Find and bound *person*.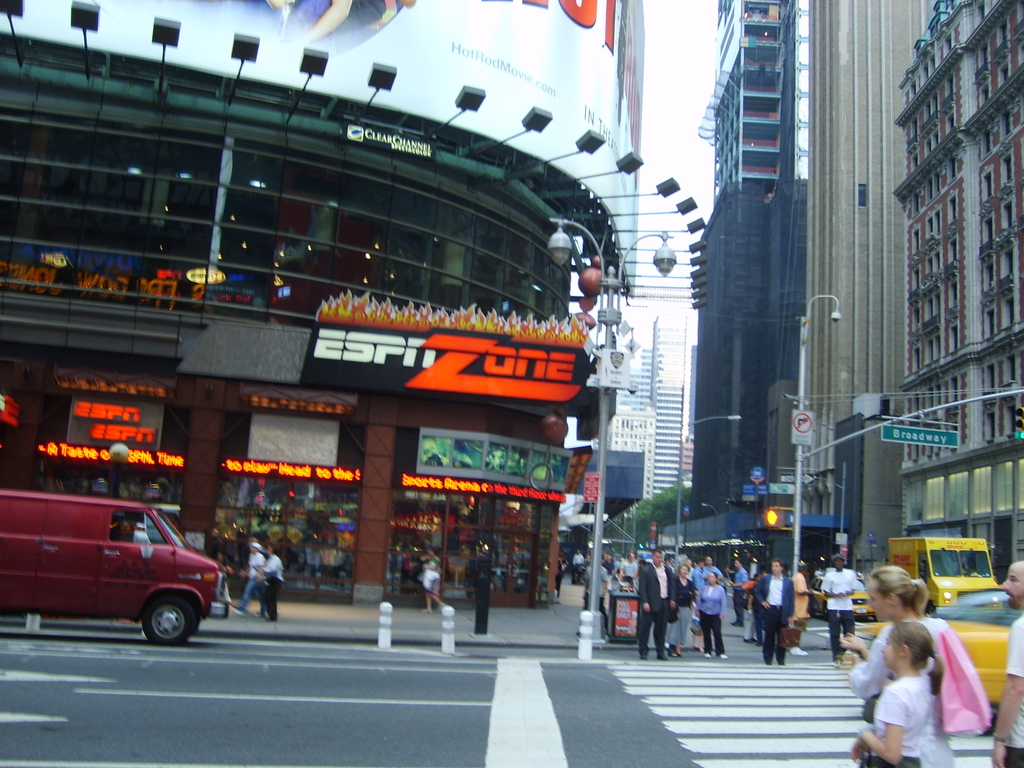
Bound: x1=233, y1=538, x2=263, y2=617.
